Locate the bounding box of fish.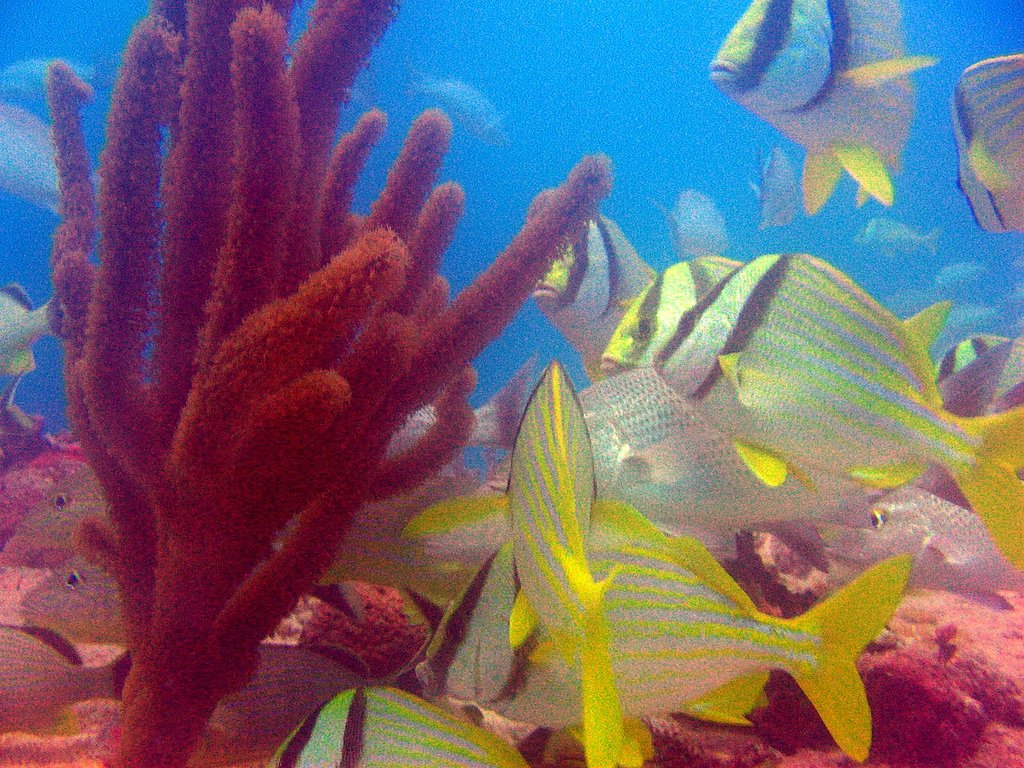
Bounding box: detection(953, 50, 1023, 232).
